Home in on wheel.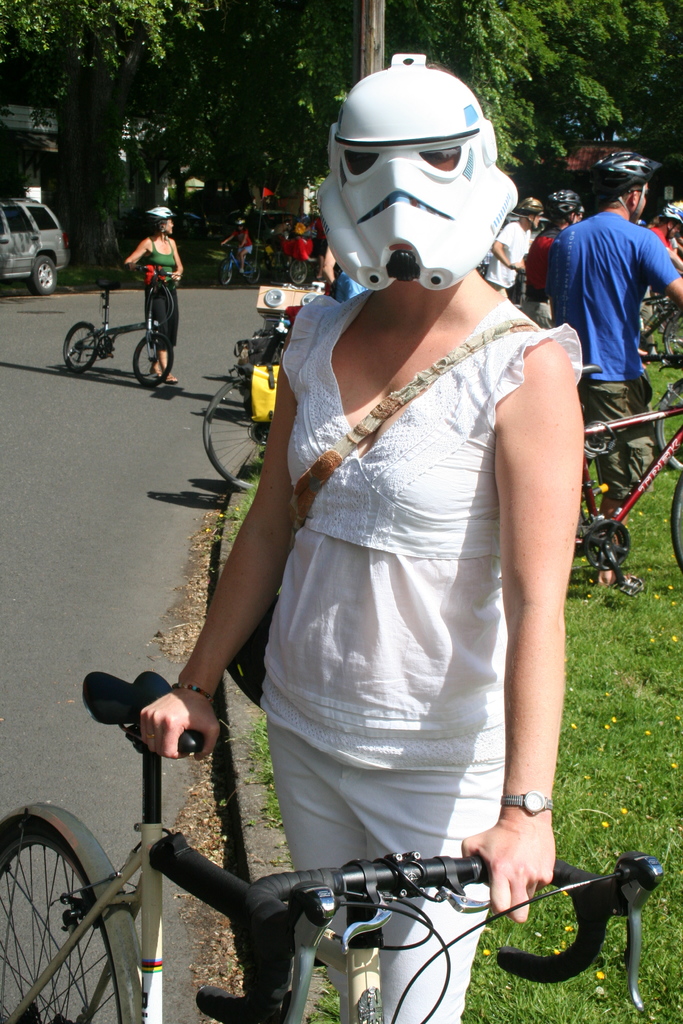
Homed in at (655, 380, 682, 471).
